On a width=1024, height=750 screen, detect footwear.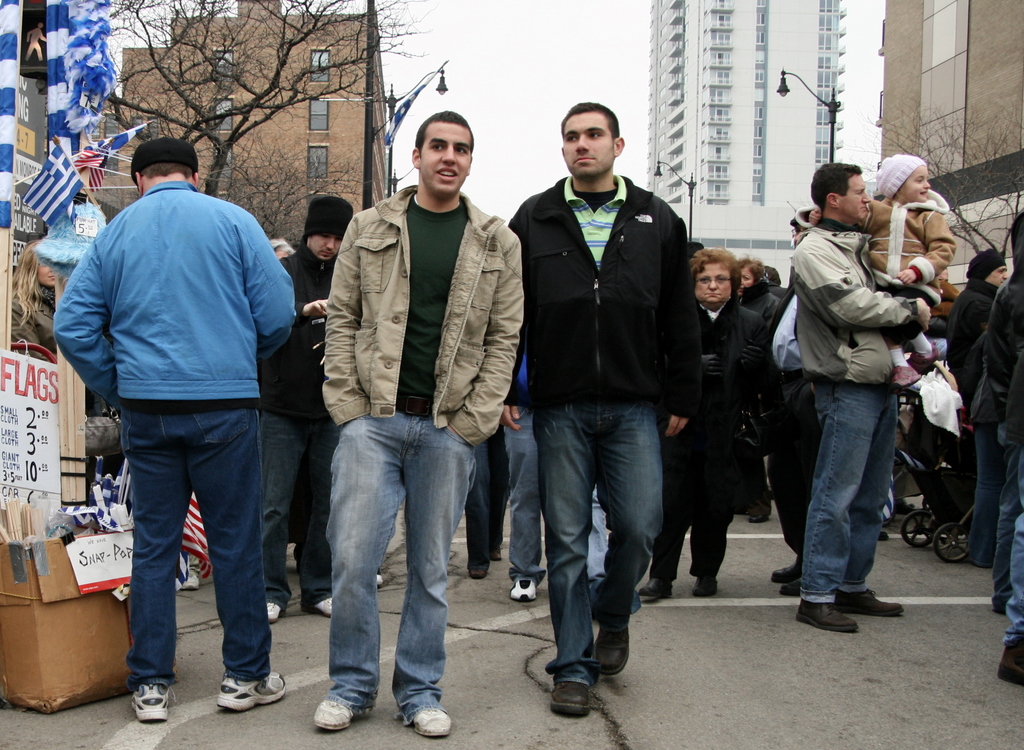
(x1=510, y1=580, x2=537, y2=601).
